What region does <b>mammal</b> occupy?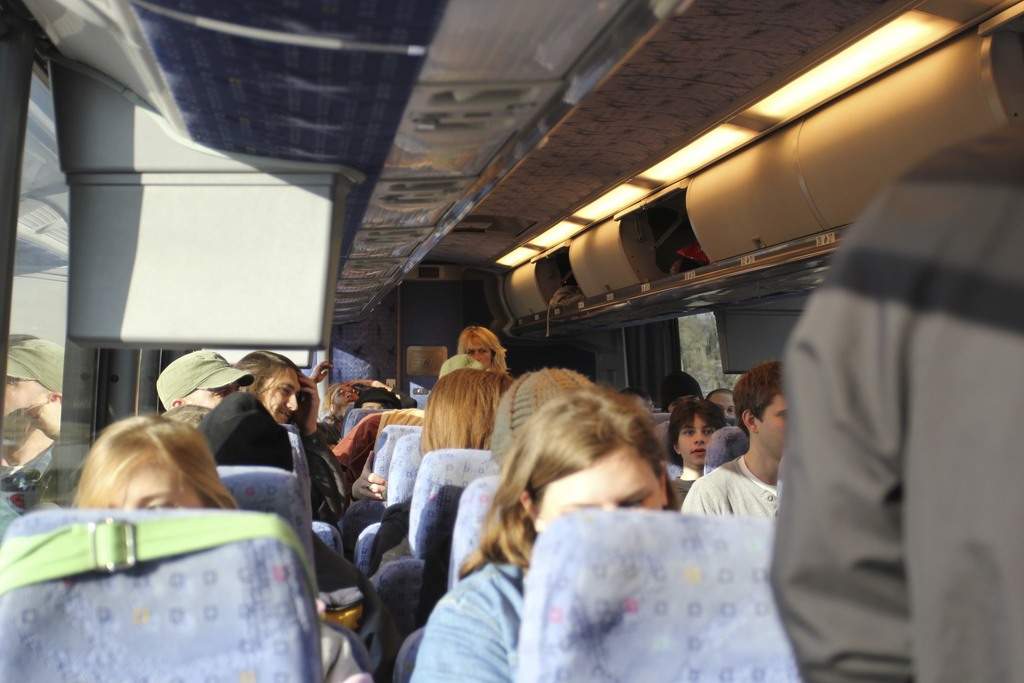
<box>157,398,207,427</box>.
